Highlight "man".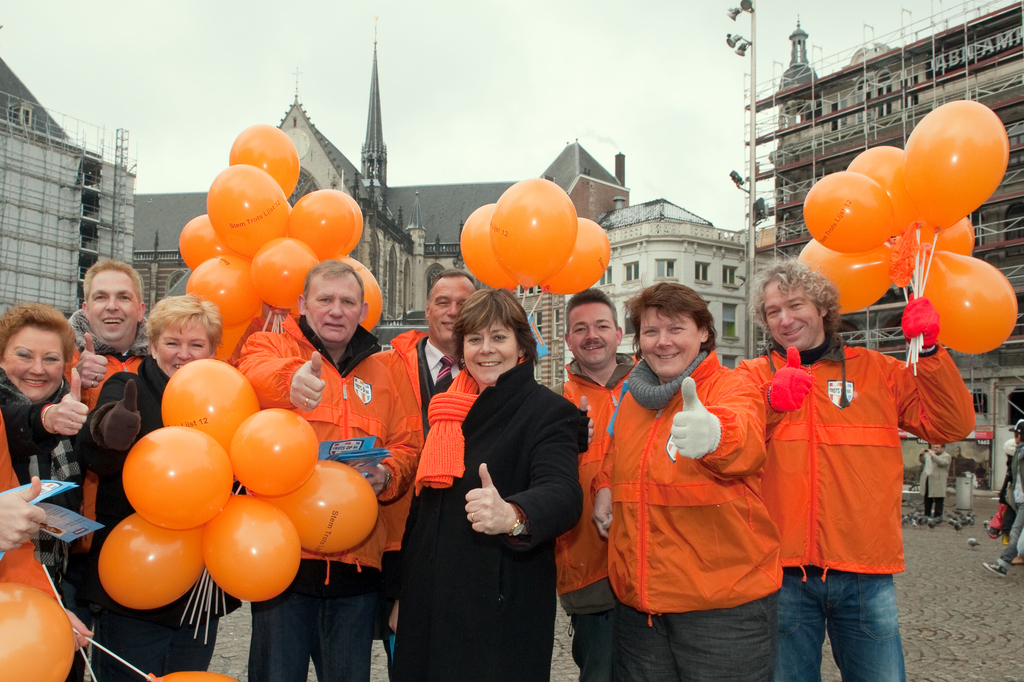
Highlighted region: l=547, t=287, r=649, b=681.
